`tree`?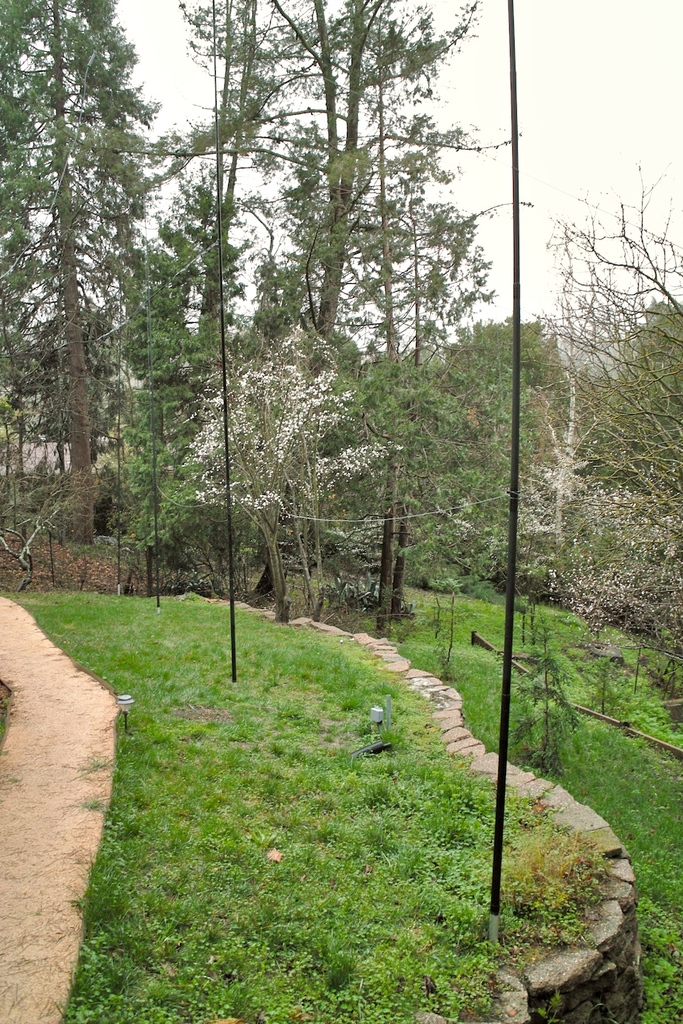
[x1=179, y1=321, x2=387, y2=631]
